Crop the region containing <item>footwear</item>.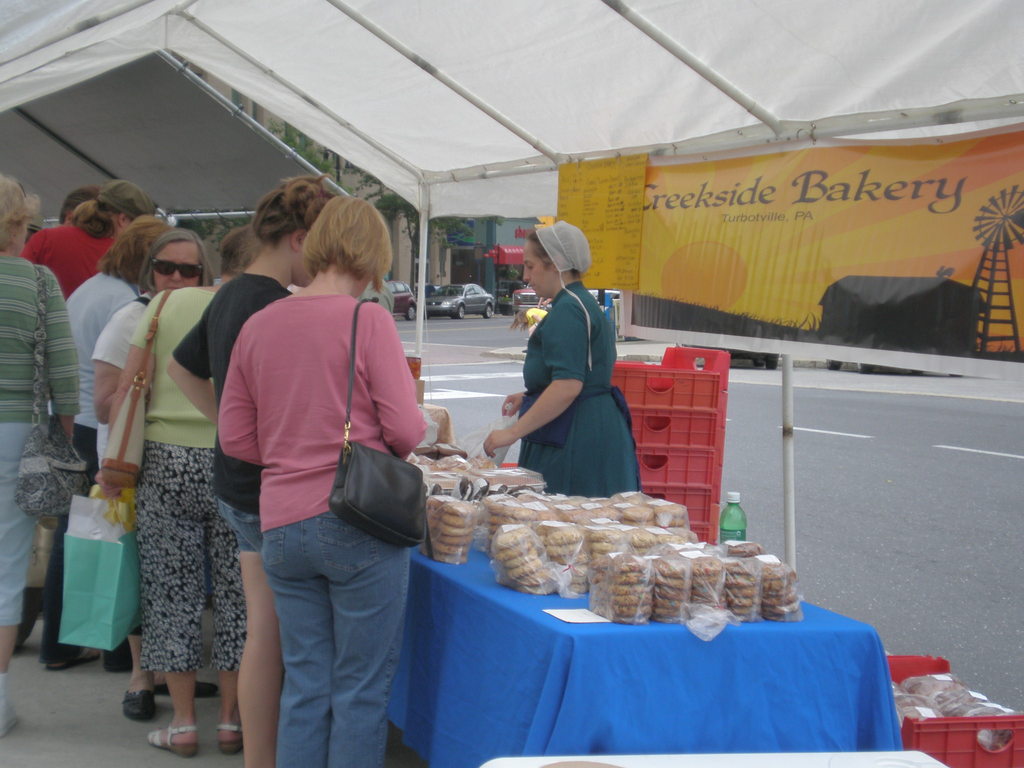
Crop region: x1=121, y1=689, x2=158, y2=724.
